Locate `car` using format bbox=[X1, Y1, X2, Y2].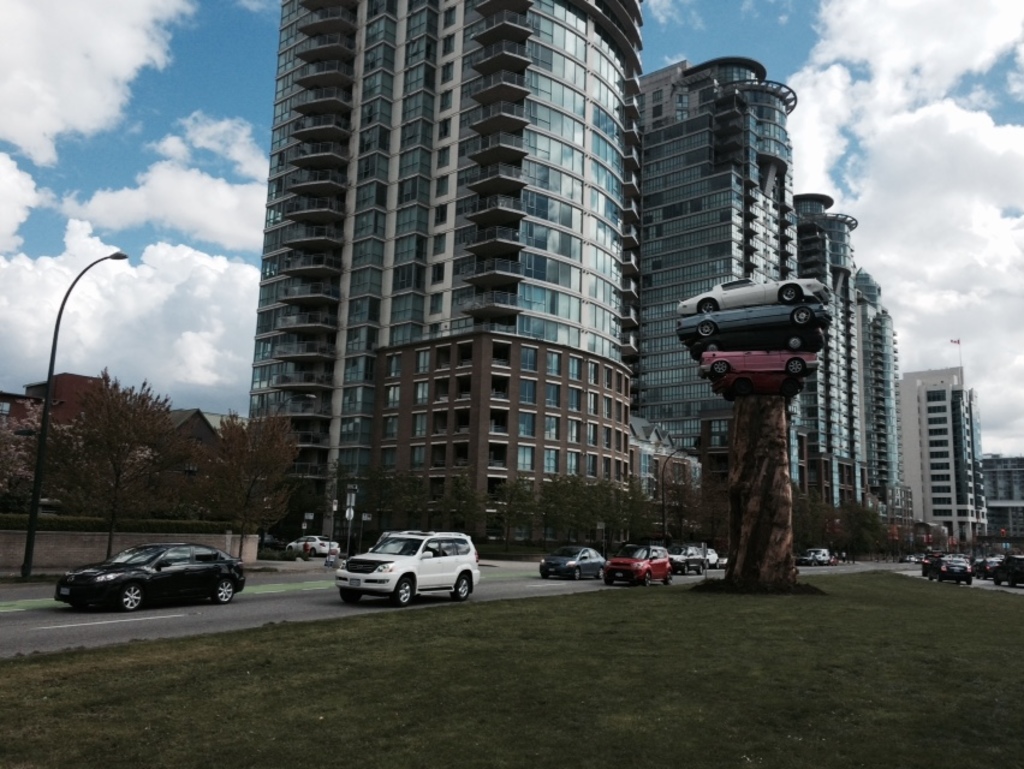
bbox=[279, 531, 340, 560].
